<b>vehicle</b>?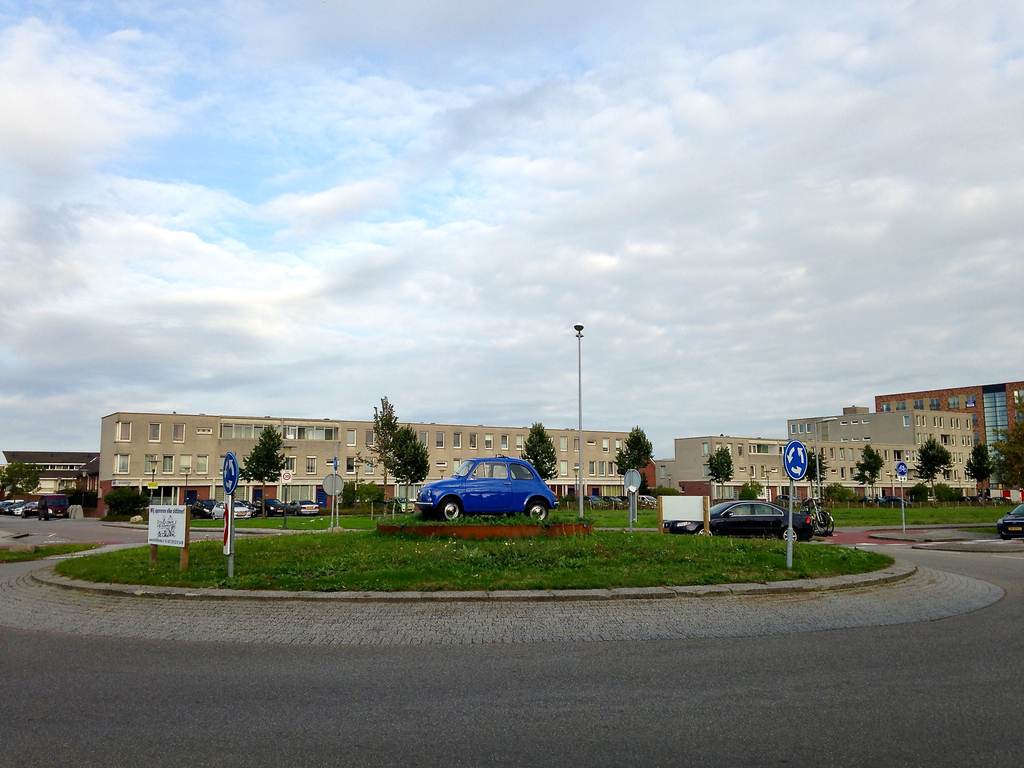
bbox=[996, 497, 1023, 547]
